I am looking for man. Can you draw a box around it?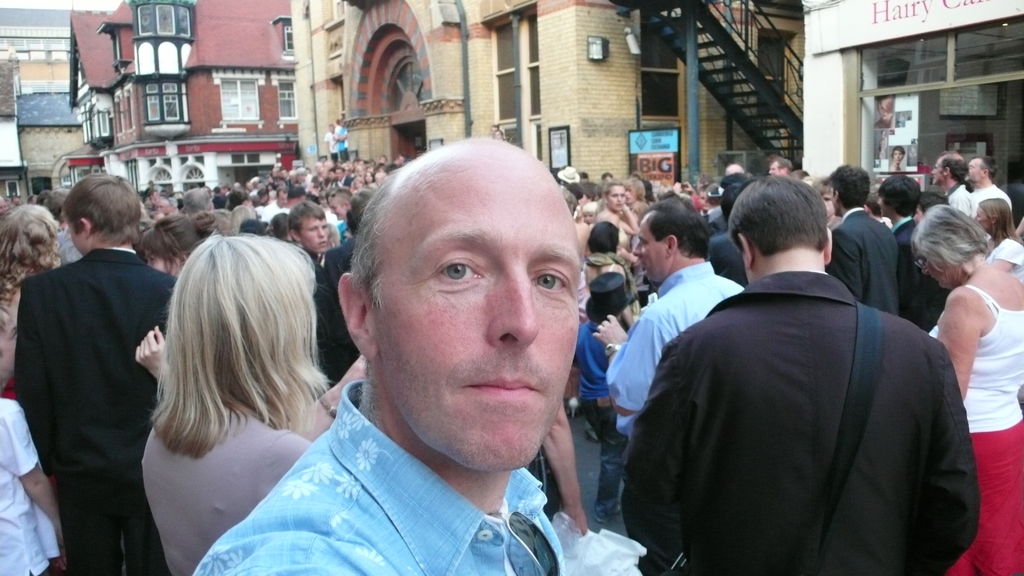
Sure, the bounding box is box=[771, 154, 794, 172].
